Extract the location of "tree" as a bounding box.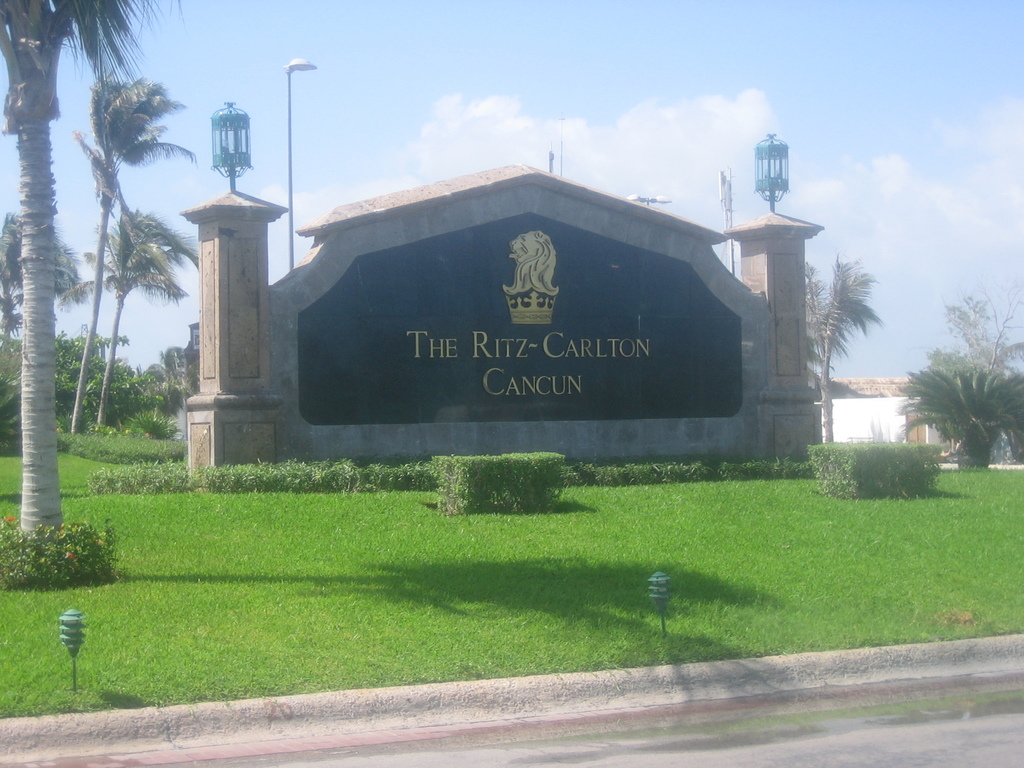
69, 60, 195, 433.
